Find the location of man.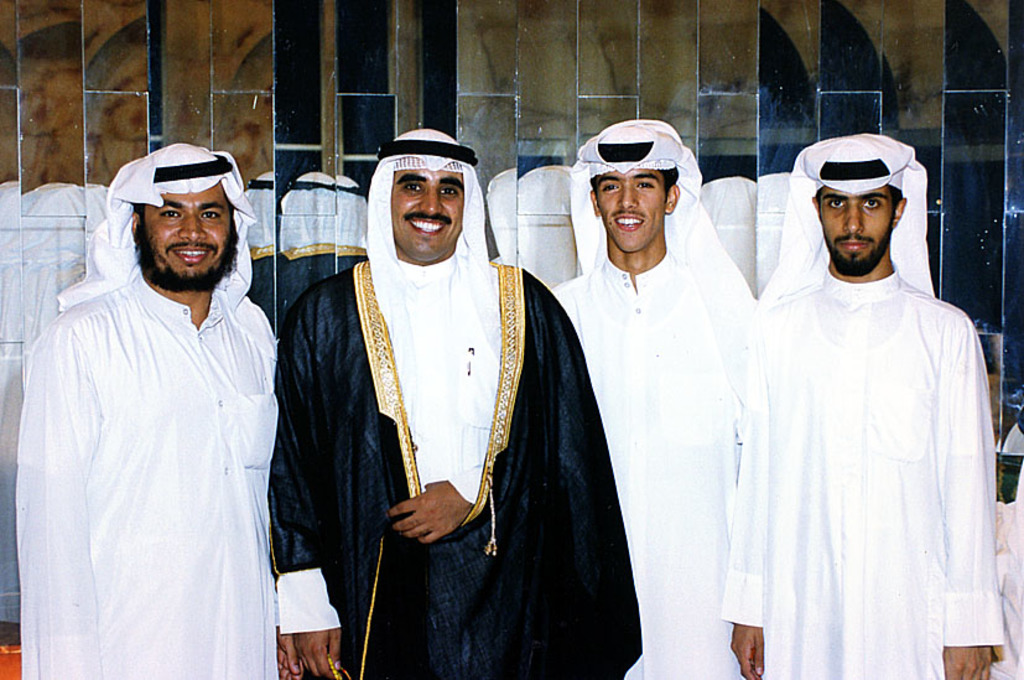
Location: Rect(16, 118, 298, 661).
